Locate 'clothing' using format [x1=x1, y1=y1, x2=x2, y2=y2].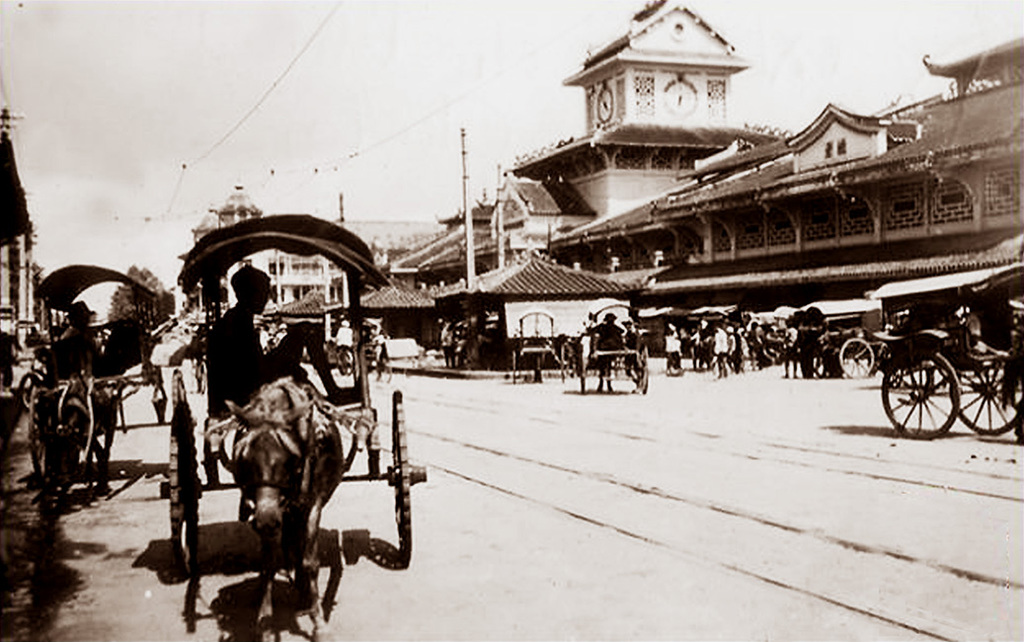
[x1=961, y1=308, x2=991, y2=357].
